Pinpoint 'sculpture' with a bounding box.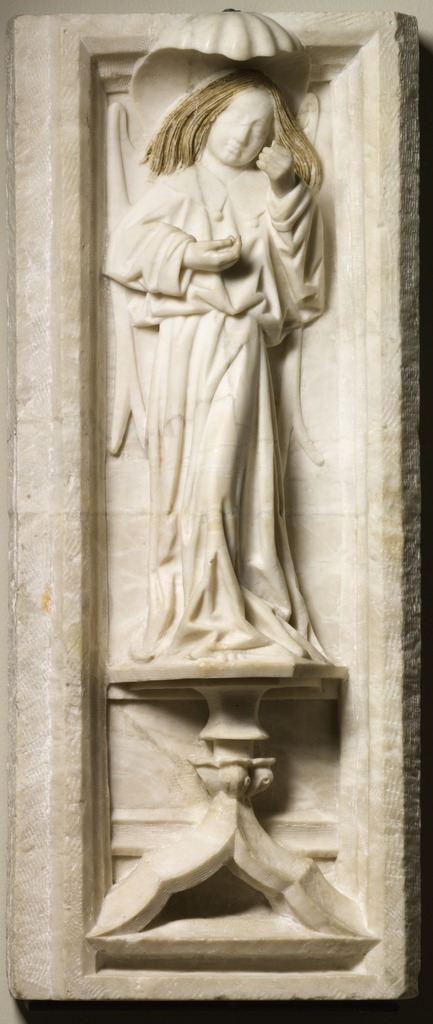
(62, 95, 369, 934).
